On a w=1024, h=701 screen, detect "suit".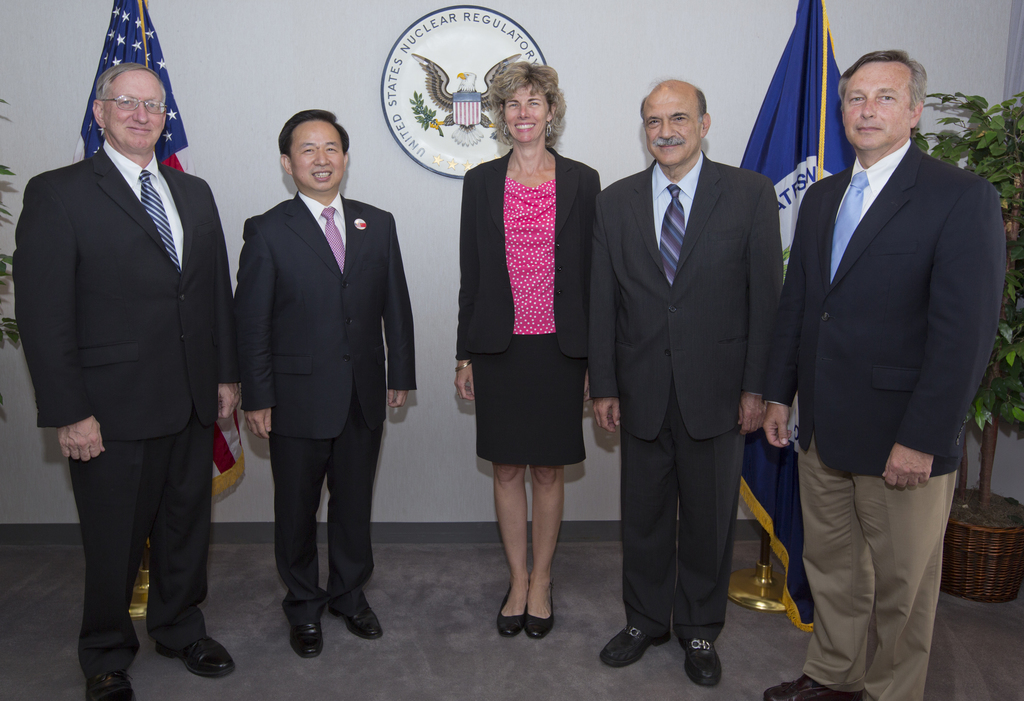
{"x1": 764, "y1": 157, "x2": 1007, "y2": 700}.
